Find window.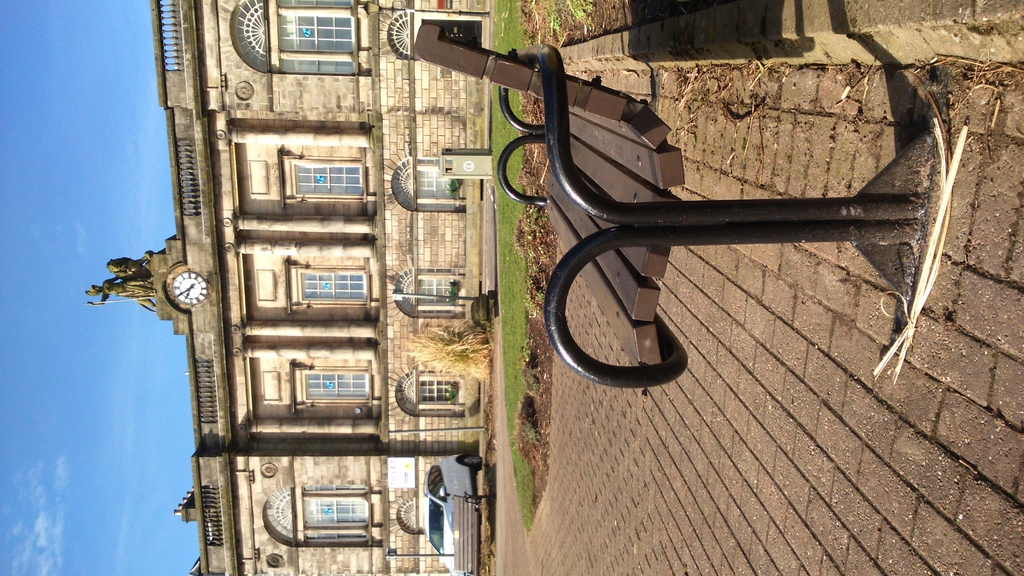
{"x1": 393, "y1": 158, "x2": 462, "y2": 213}.
